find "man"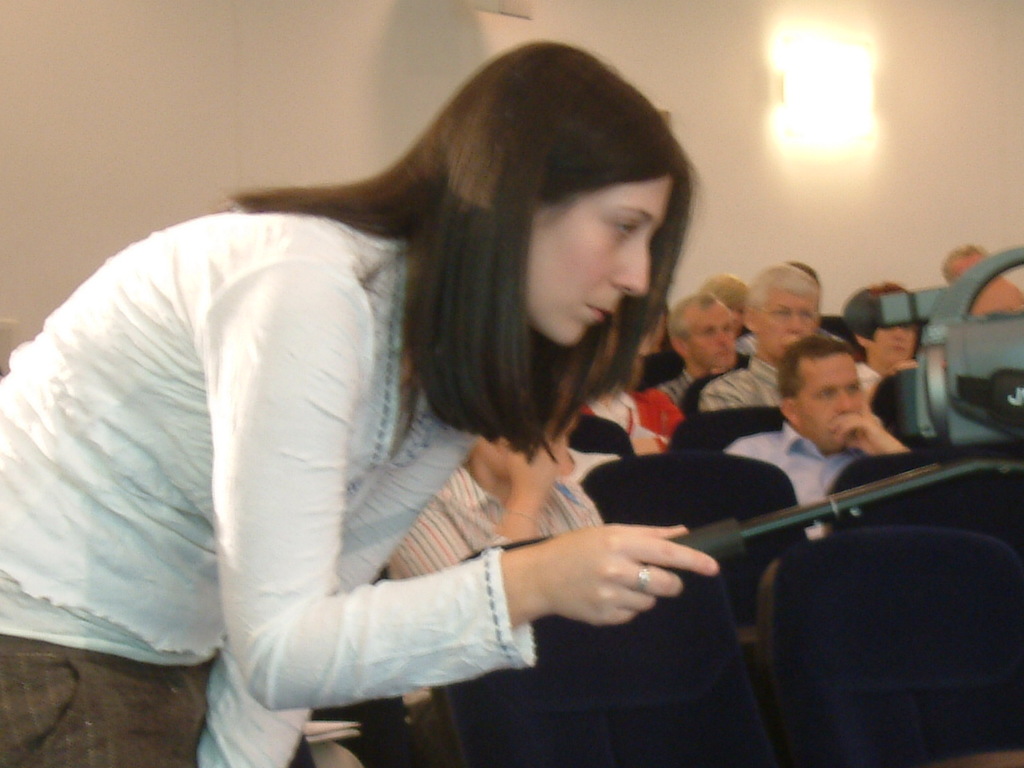
rect(702, 266, 882, 409)
